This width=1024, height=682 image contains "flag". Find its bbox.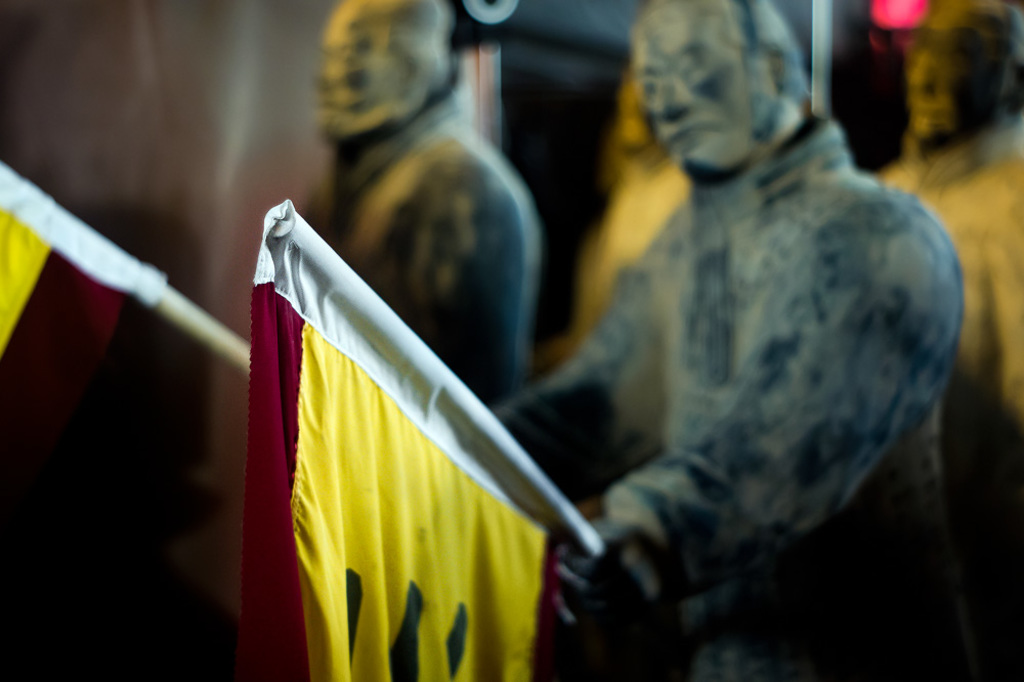
<region>0, 155, 59, 348</region>.
